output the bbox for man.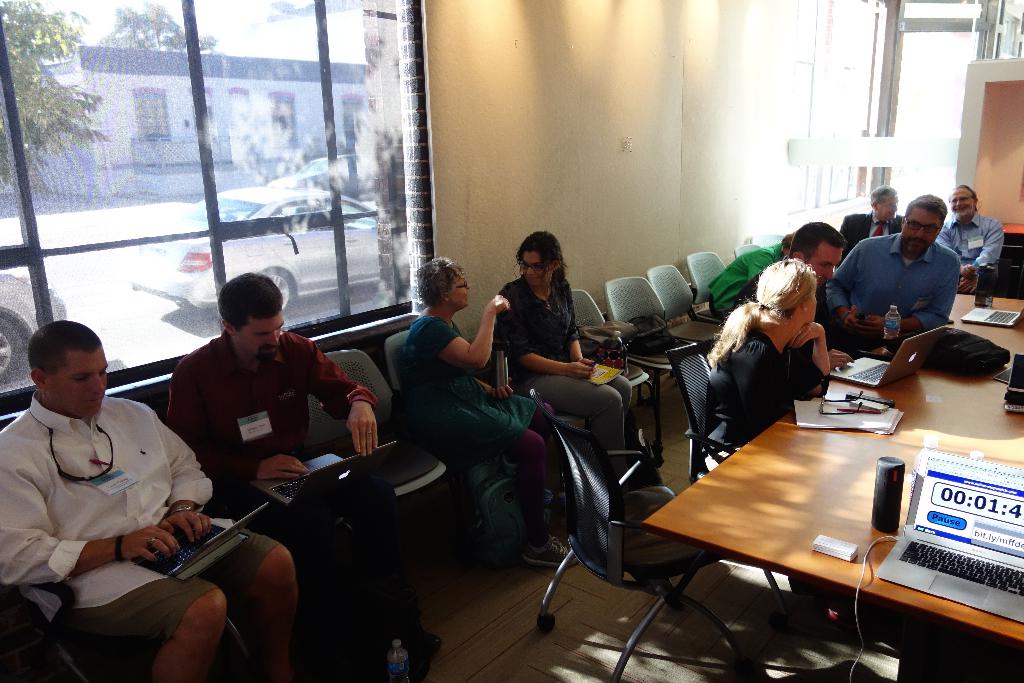
832 197 983 347.
